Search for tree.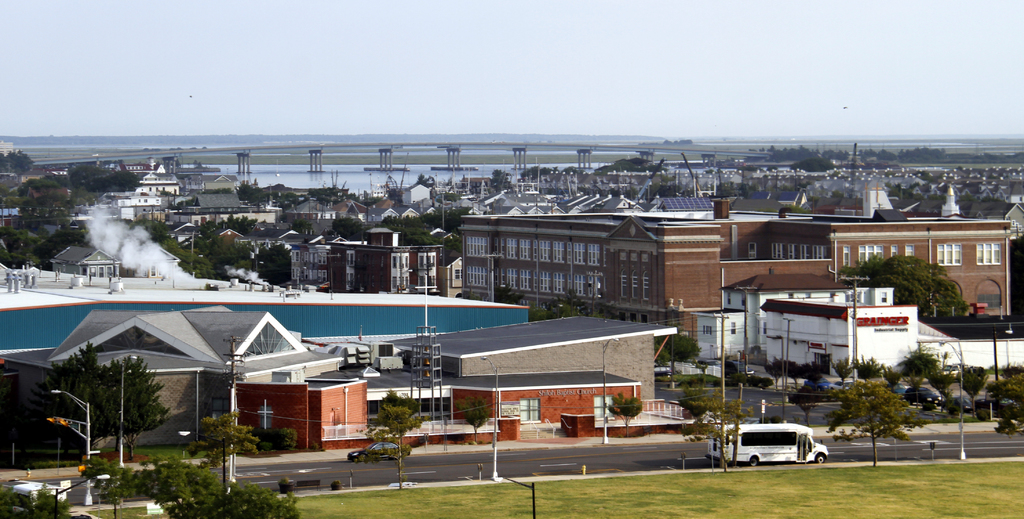
Found at region(31, 341, 112, 459).
